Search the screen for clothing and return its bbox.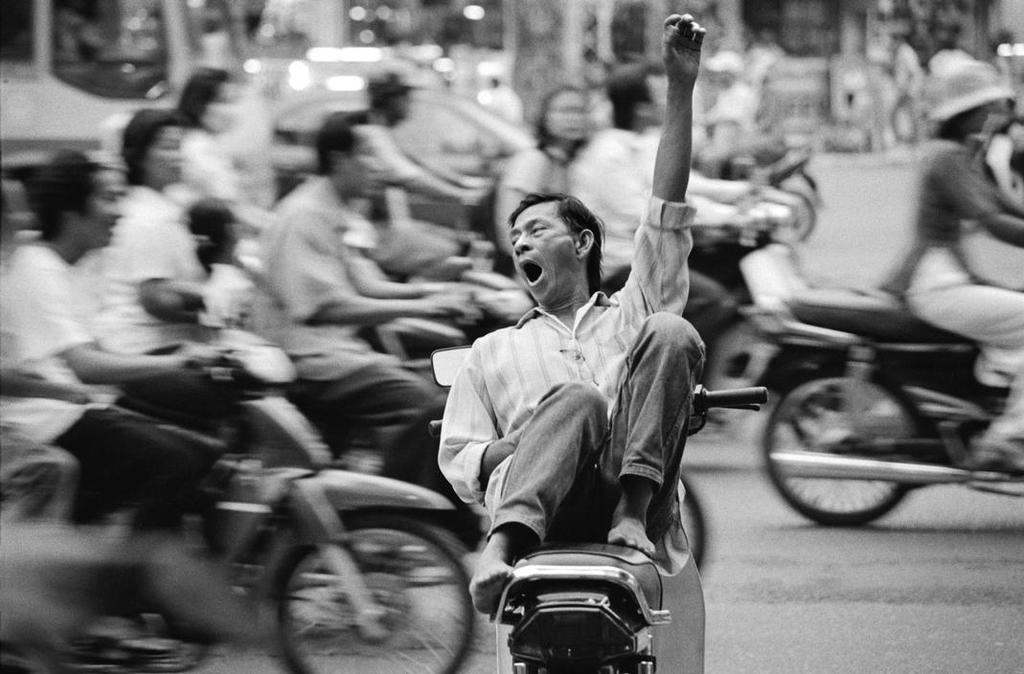
Found: box(422, 200, 722, 628).
